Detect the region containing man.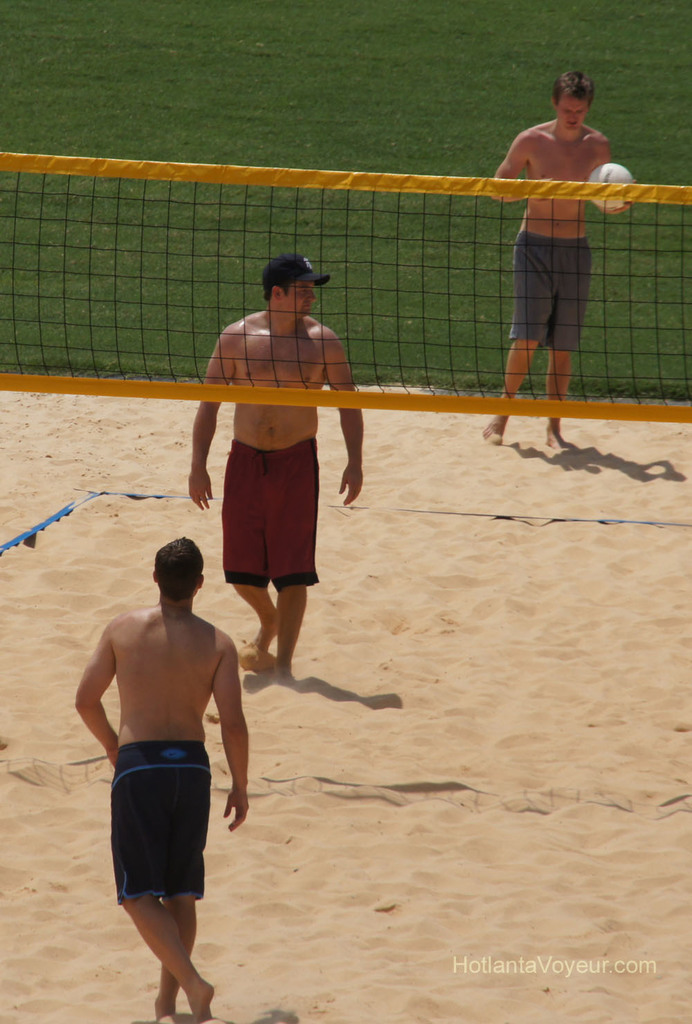
183, 252, 368, 674.
